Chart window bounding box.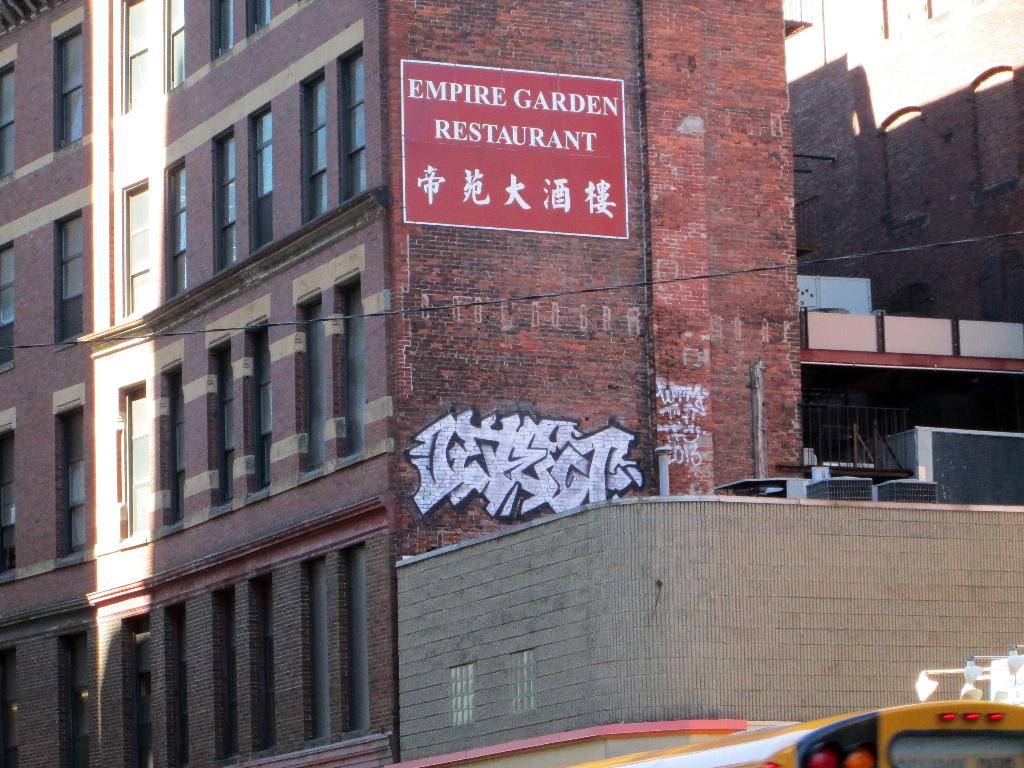
Charted: BBox(0, 659, 15, 767).
